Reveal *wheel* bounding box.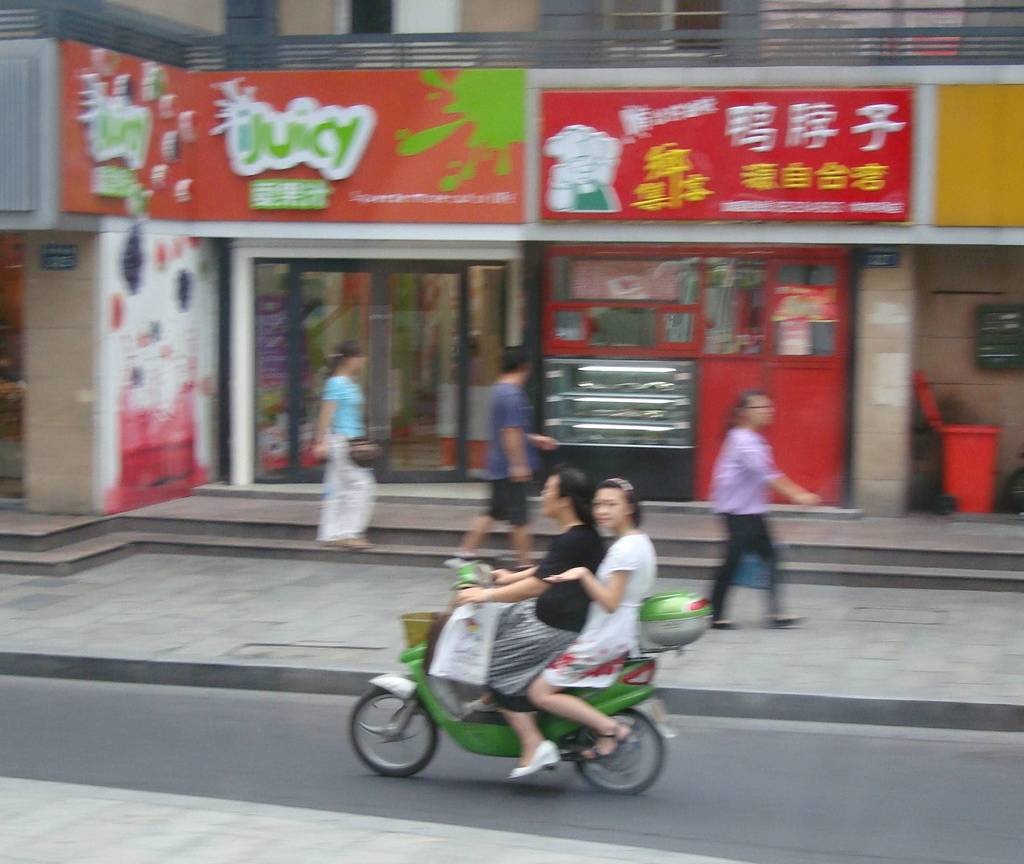
Revealed: (left=365, top=706, right=445, bottom=790).
